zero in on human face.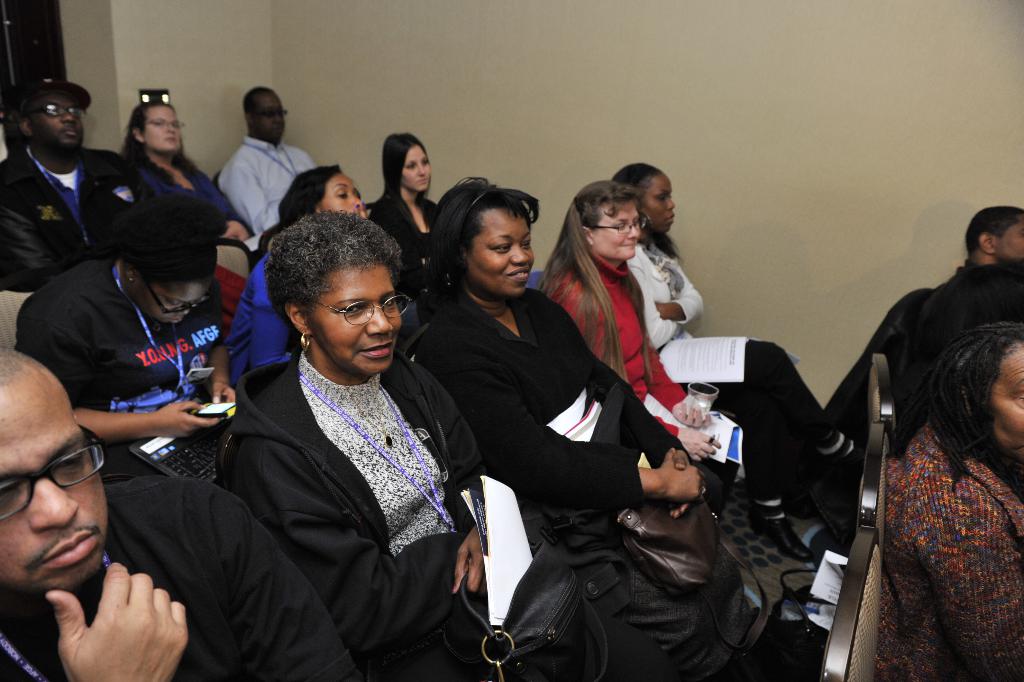
Zeroed in: l=399, t=141, r=428, b=188.
